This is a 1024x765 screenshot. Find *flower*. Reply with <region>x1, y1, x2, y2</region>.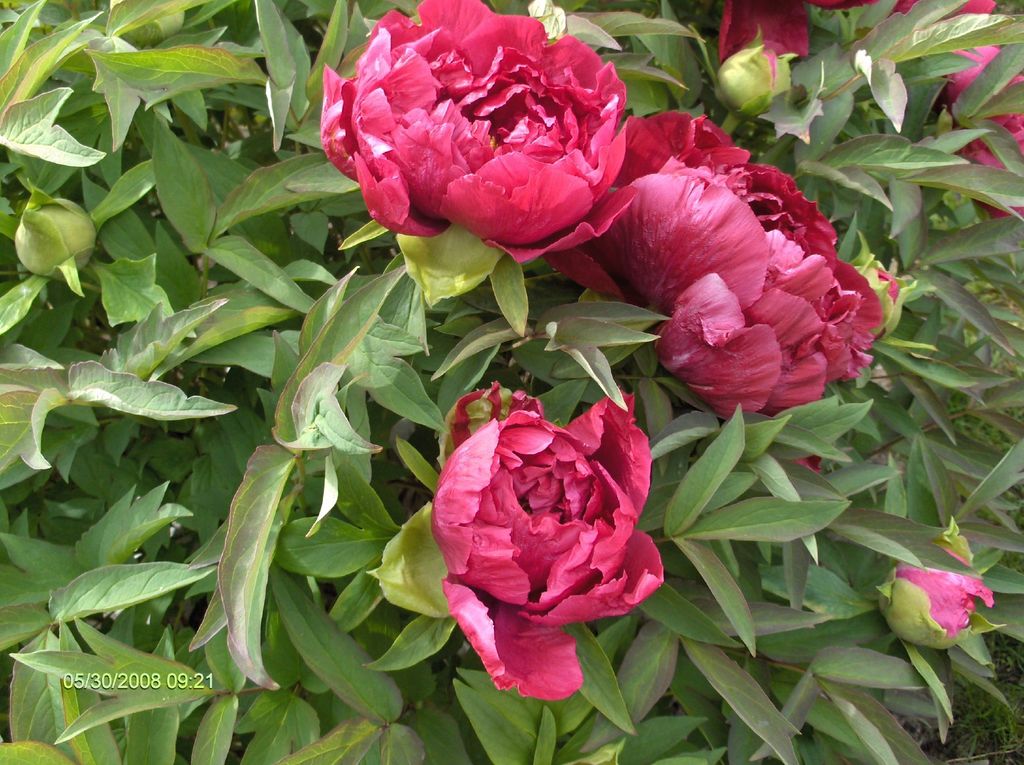
<region>429, 382, 662, 698</region>.
